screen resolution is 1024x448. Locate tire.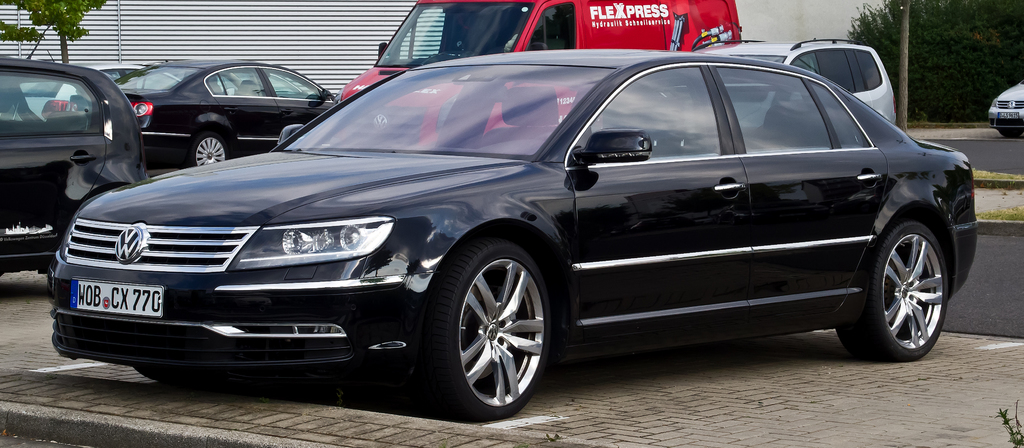
<region>1000, 129, 1023, 138</region>.
